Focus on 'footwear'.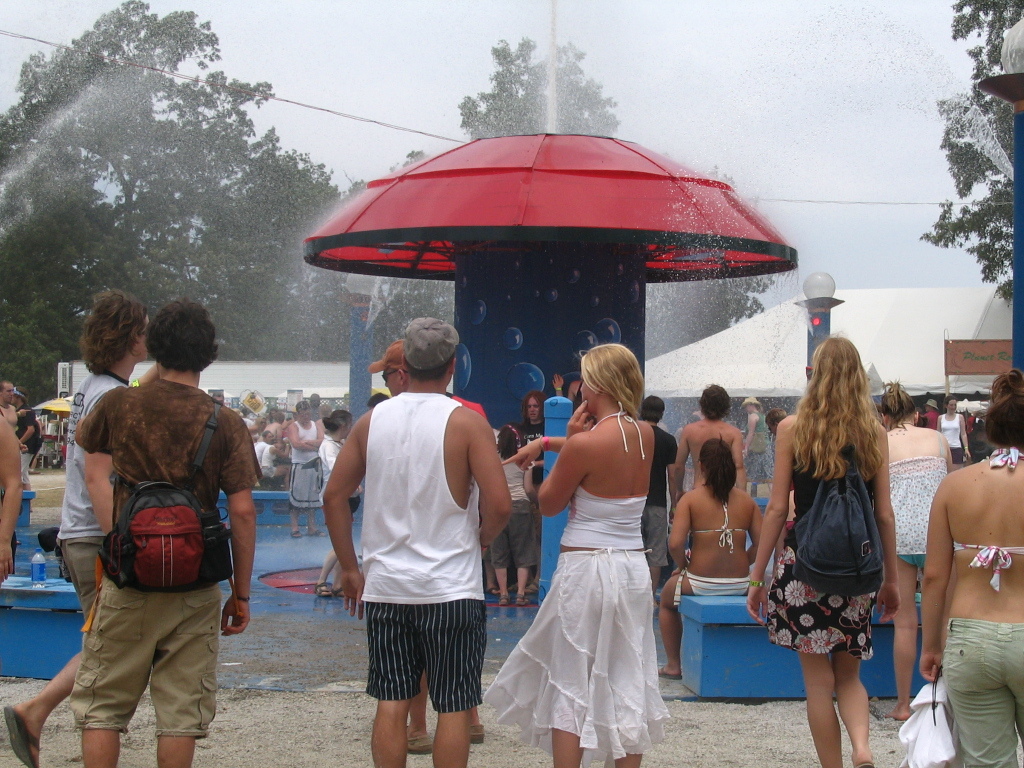
Focused at Rect(0, 708, 41, 767).
